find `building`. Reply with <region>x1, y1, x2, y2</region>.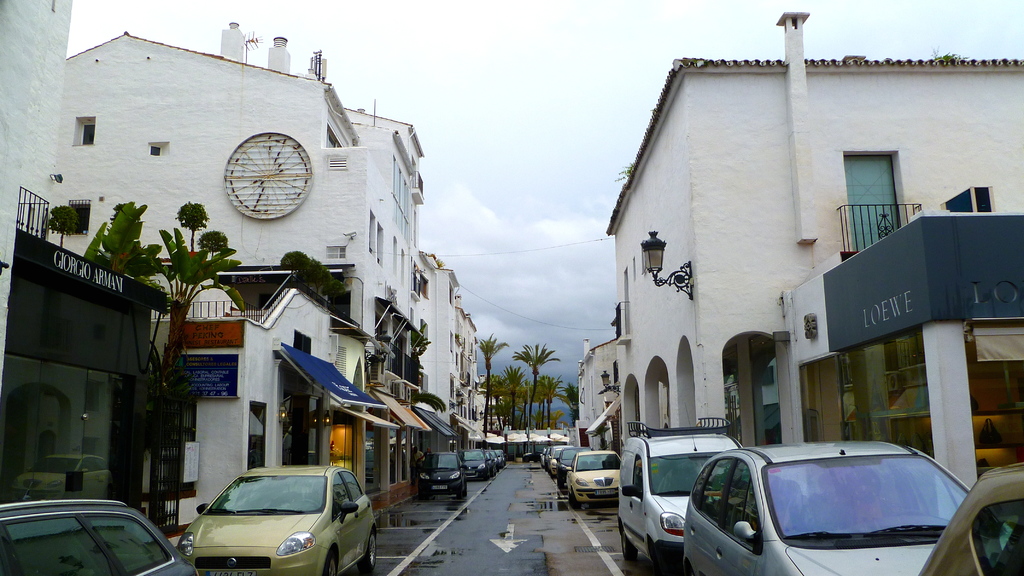
<region>579, 340, 618, 428</region>.
